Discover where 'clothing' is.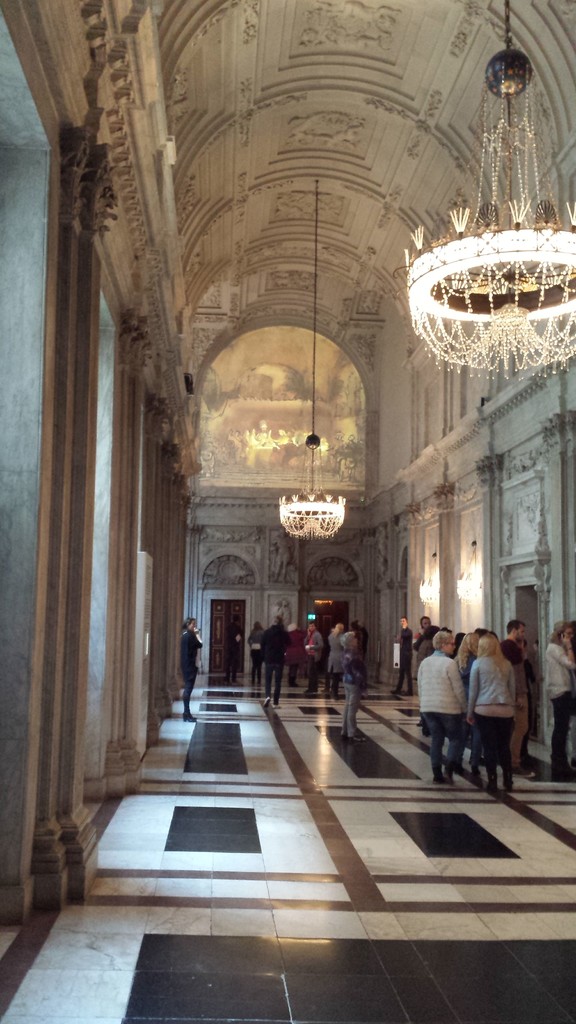
Discovered at <region>260, 622, 281, 699</region>.
